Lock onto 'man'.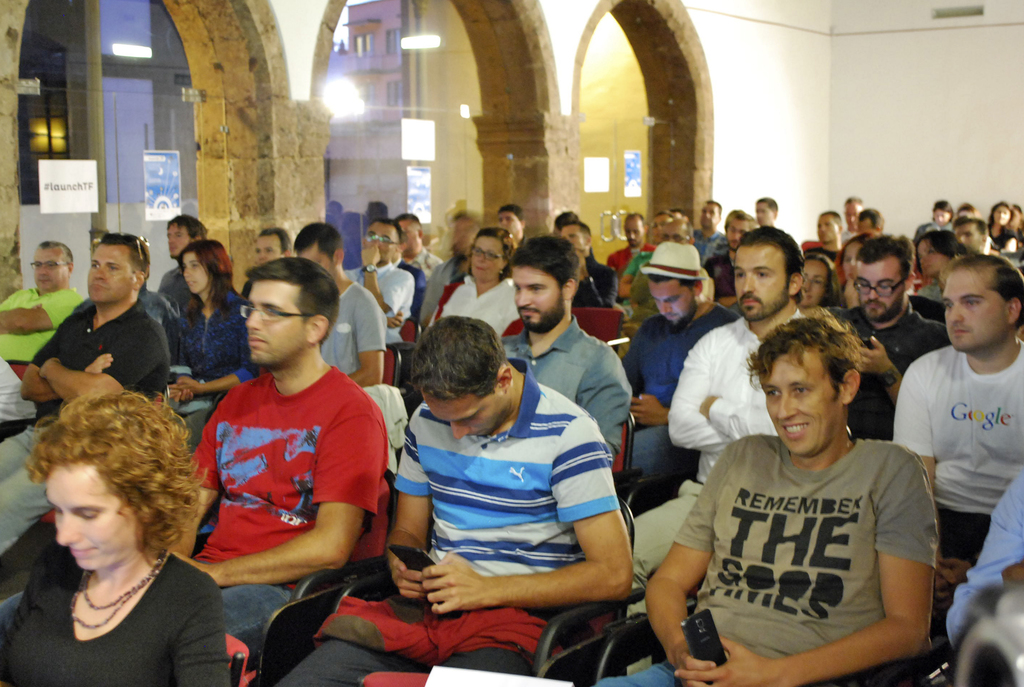
Locked: bbox=[0, 234, 170, 558].
